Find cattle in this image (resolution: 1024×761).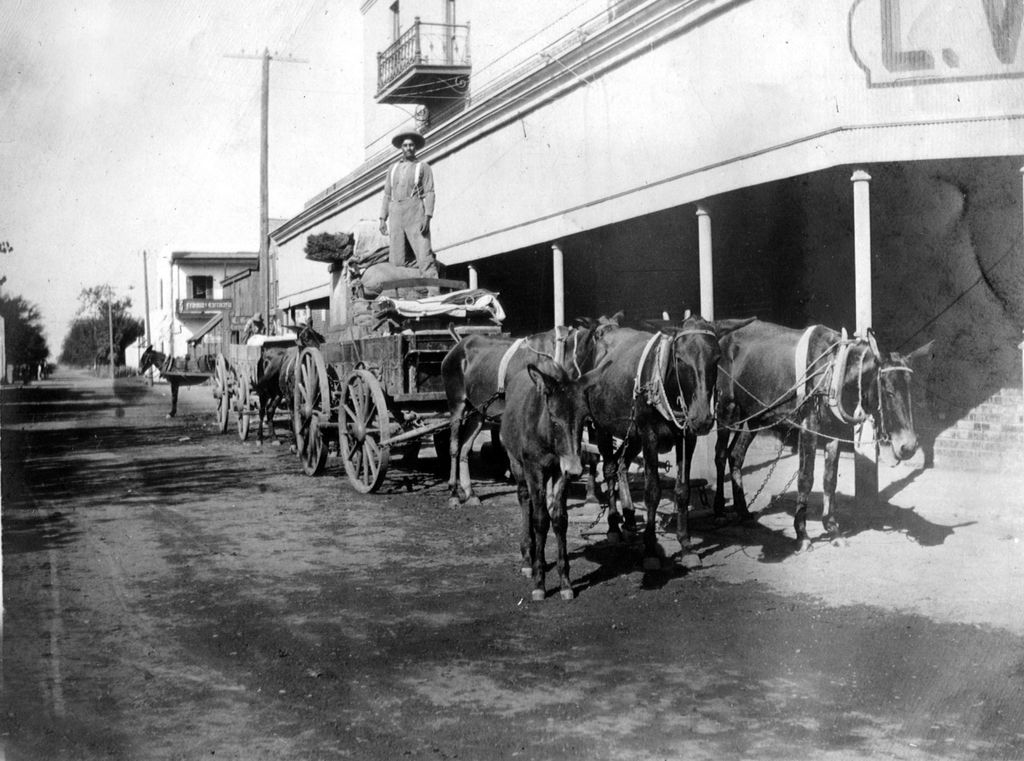
{"x1": 442, "y1": 333, "x2": 586, "y2": 506}.
